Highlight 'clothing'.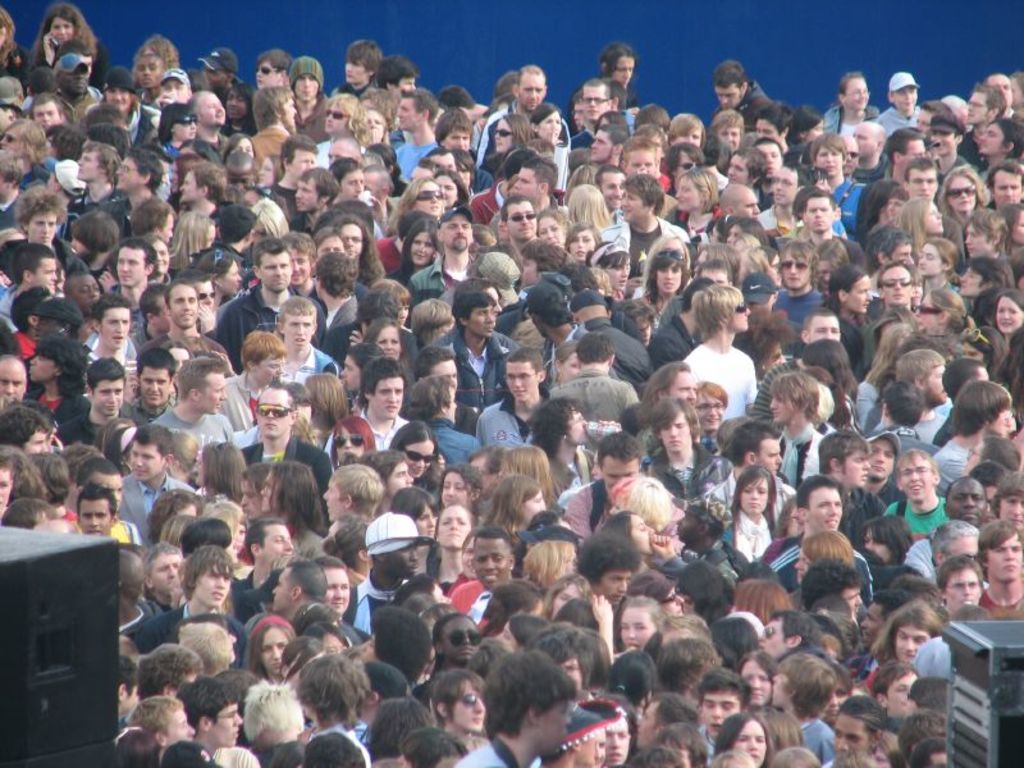
Highlighted region: {"x1": 445, "y1": 329, "x2": 512, "y2": 416}.
